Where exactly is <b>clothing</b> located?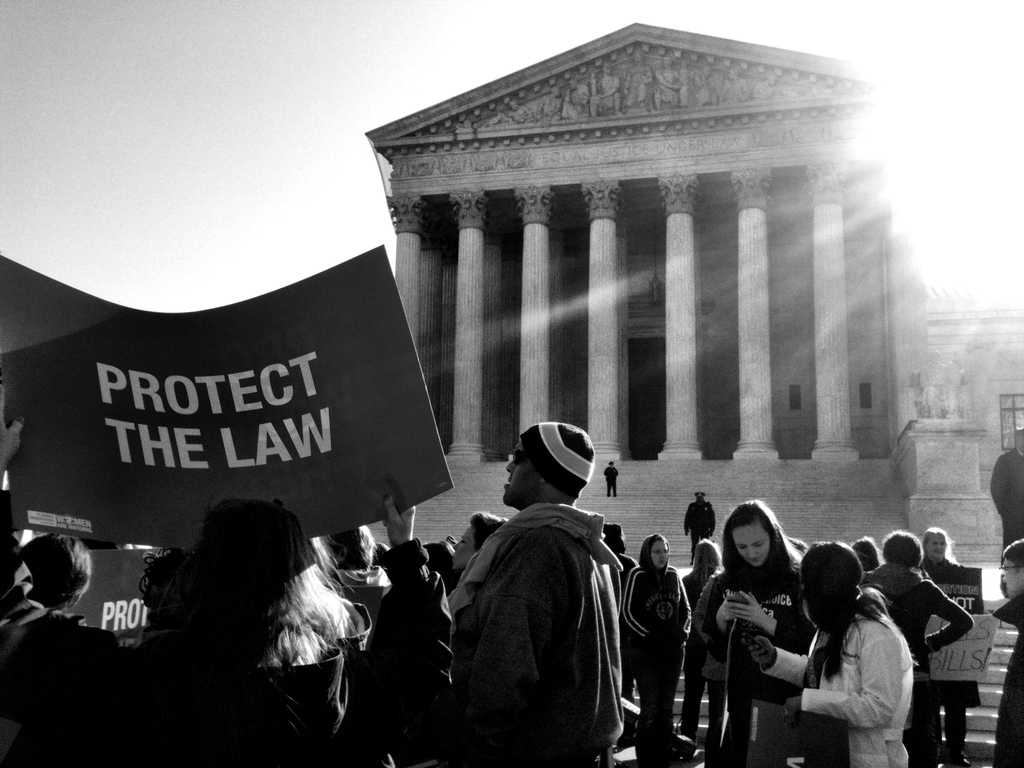
Its bounding box is x1=385 y1=534 x2=479 y2=685.
